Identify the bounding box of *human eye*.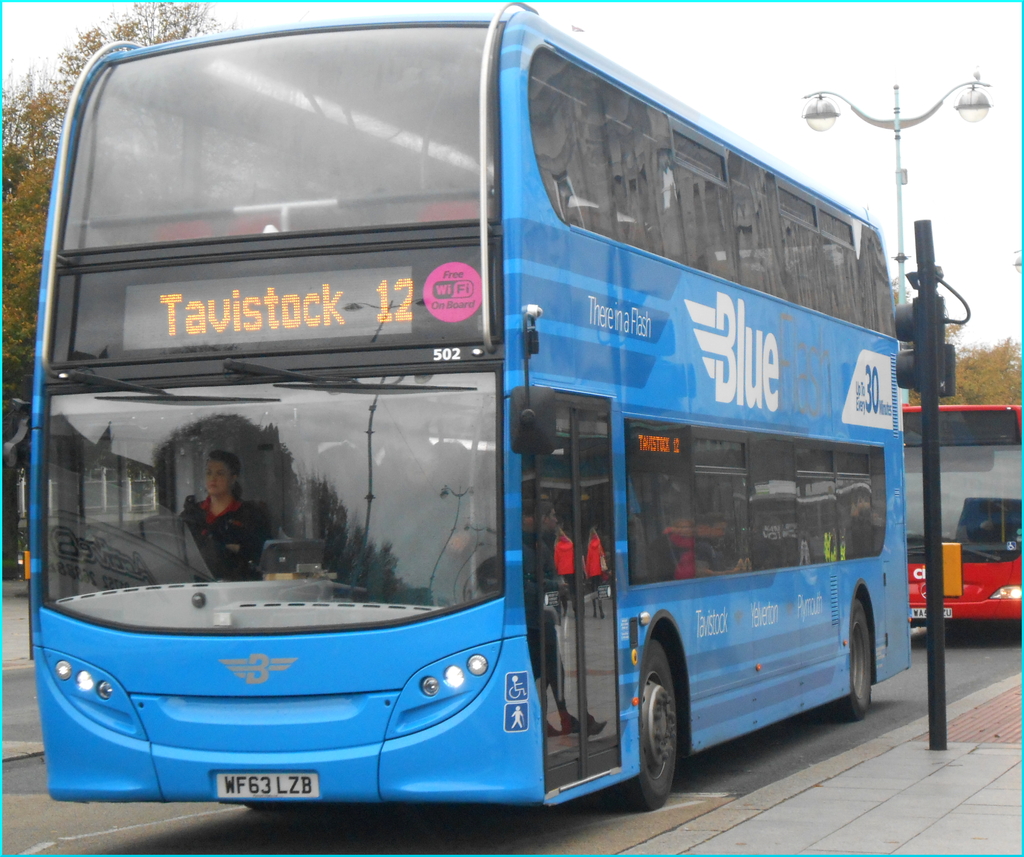
crop(202, 470, 211, 478).
